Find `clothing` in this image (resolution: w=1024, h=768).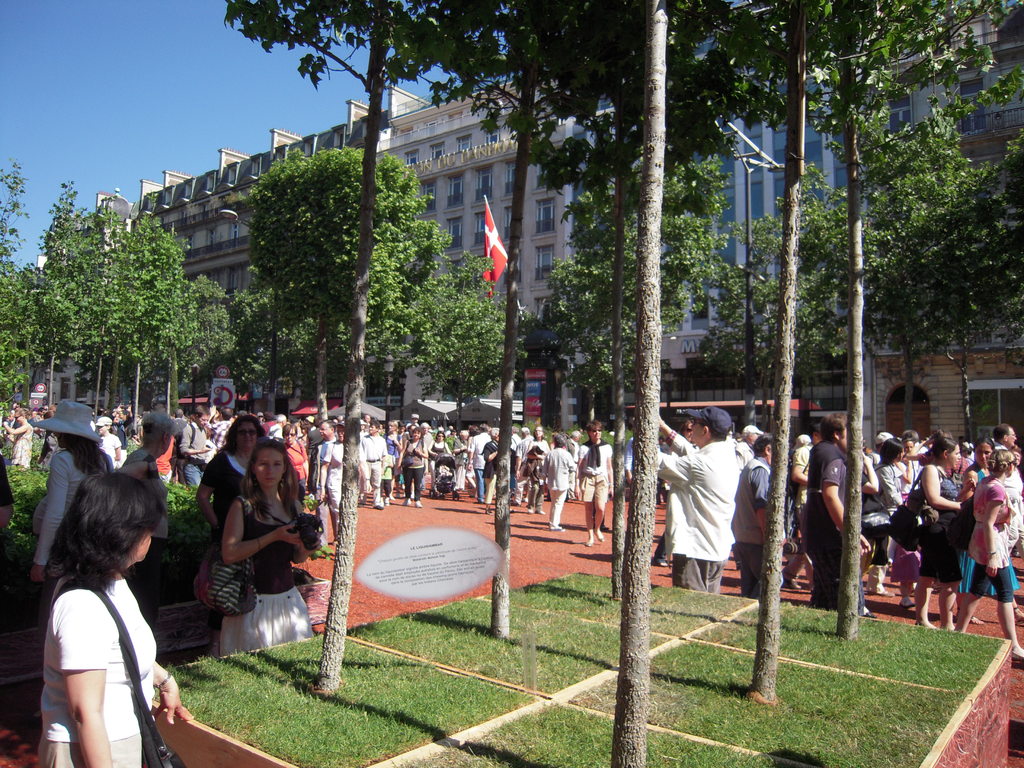
(left=536, top=448, right=573, bottom=529).
